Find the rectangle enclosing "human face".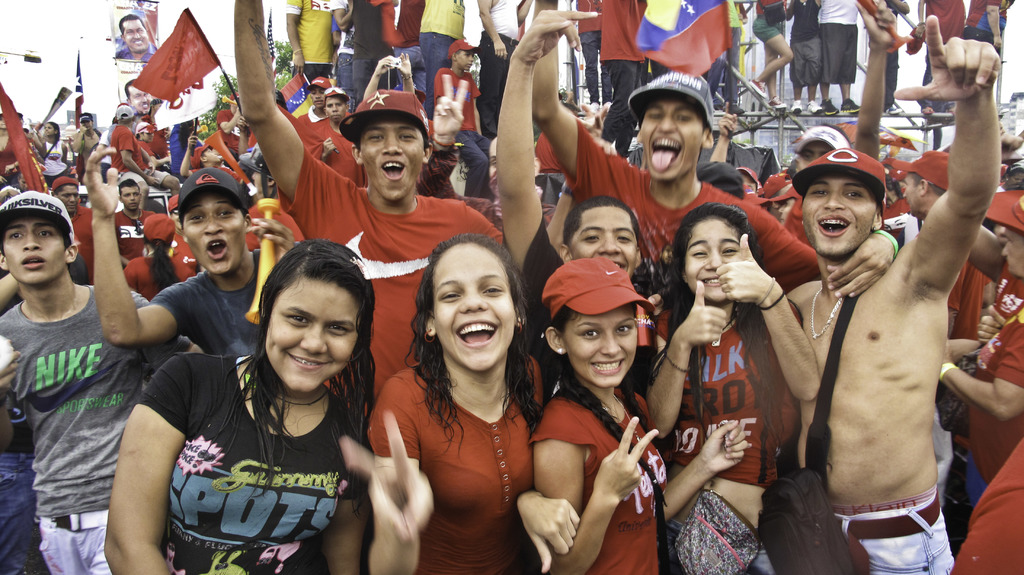
crop(45, 124, 55, 136).
